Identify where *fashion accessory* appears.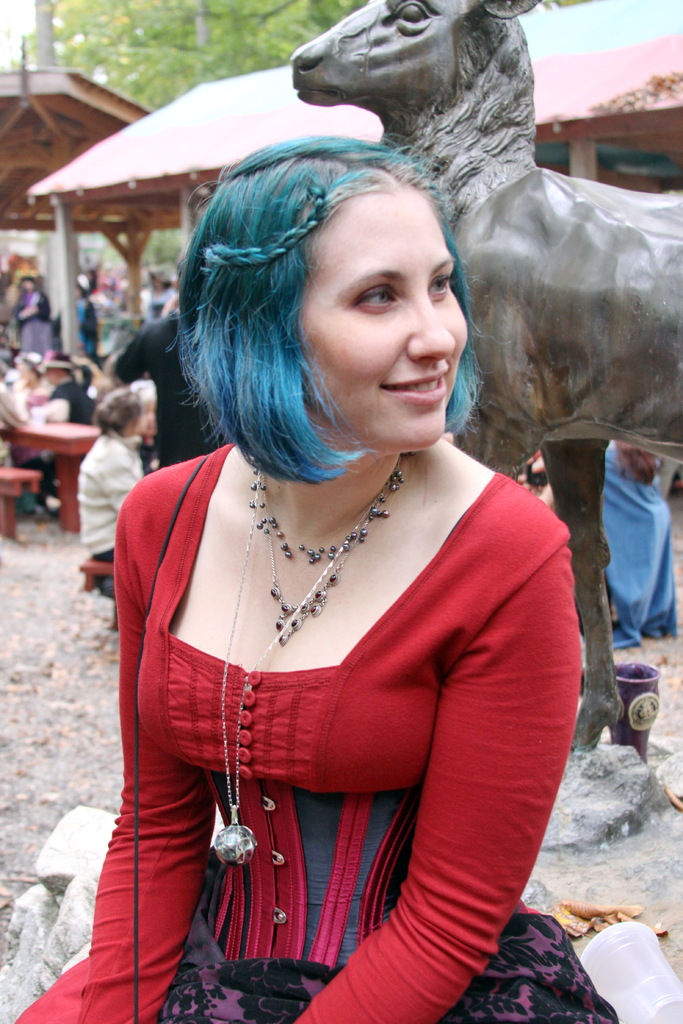
Appears at x1=249, y1=468, x2=403, y2=564.
